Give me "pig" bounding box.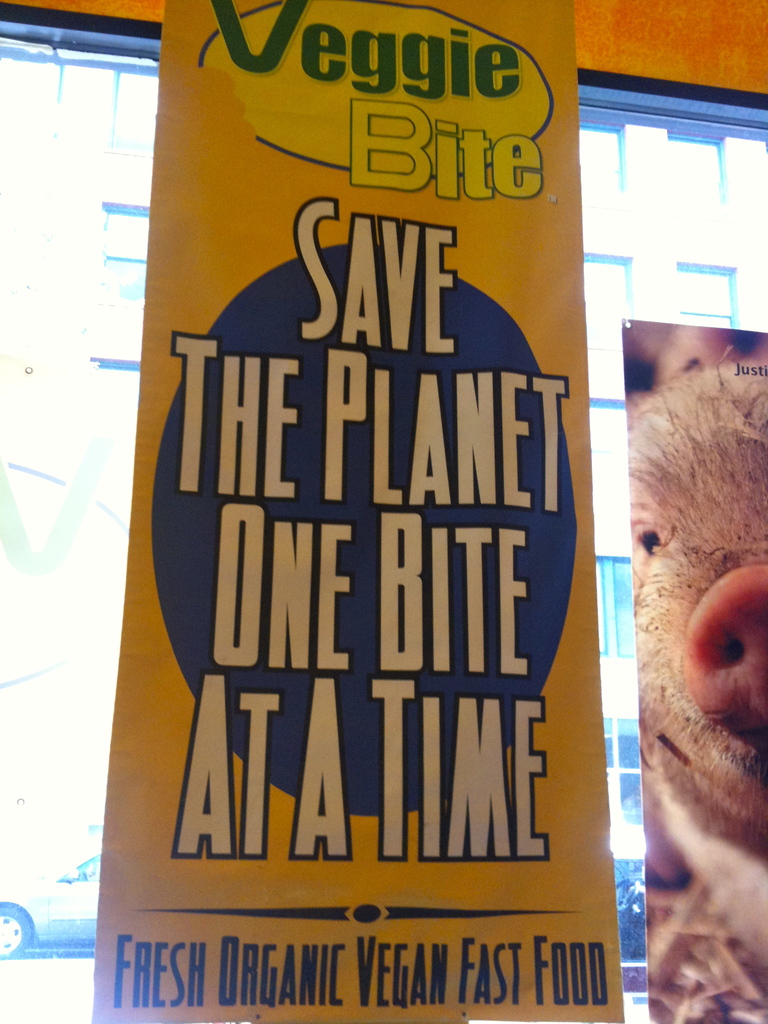
l=623, t=353, r=767, b=968.
